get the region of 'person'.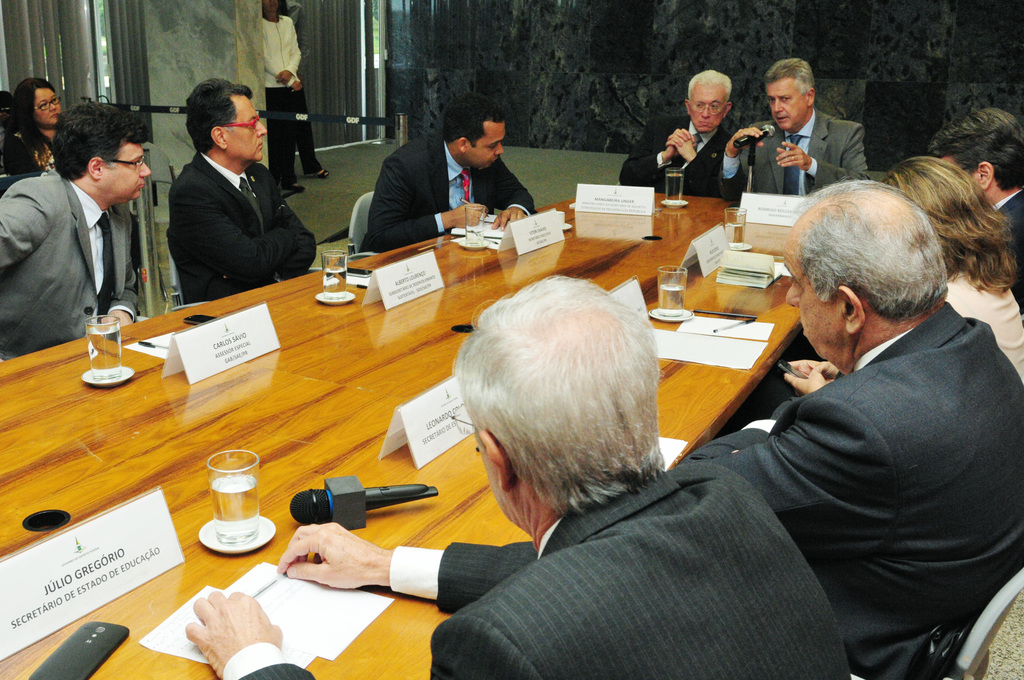
(left=264, top=0, right=337, bottom=189).
